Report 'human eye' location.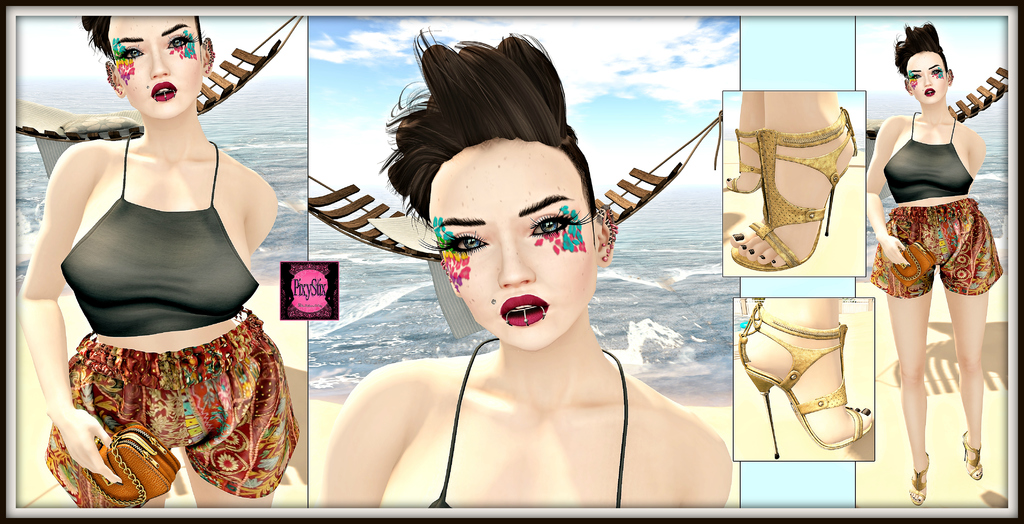
Report: Rect(907, 73, 920, 83).
